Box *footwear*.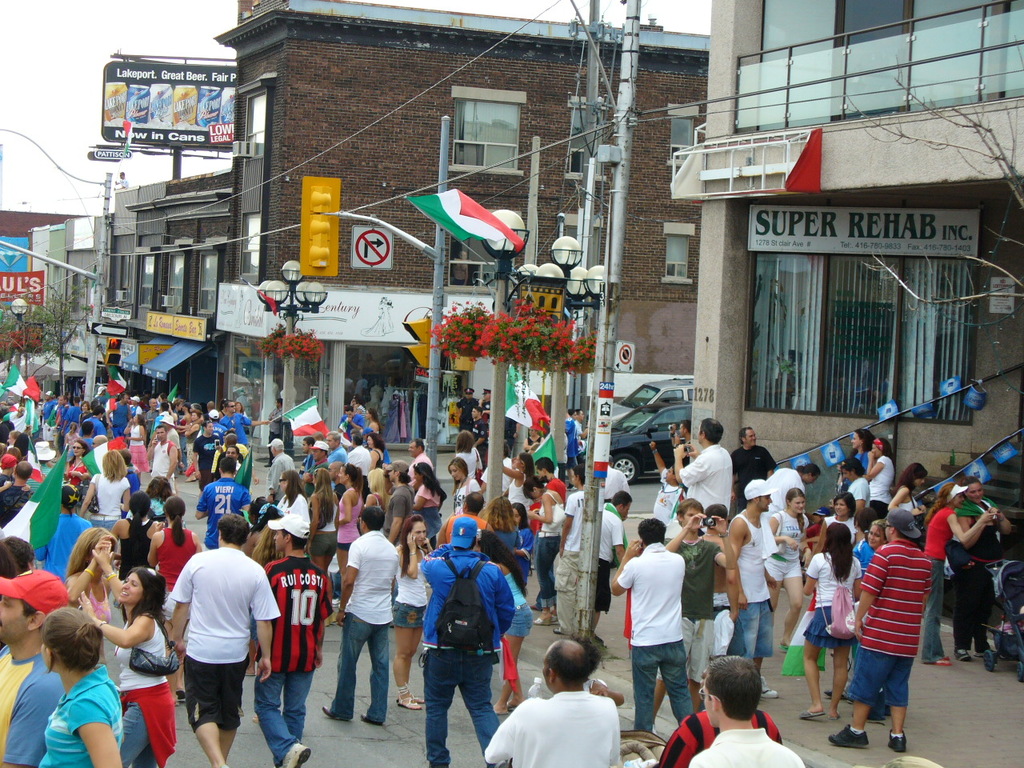
360, 710, 386, 726.
